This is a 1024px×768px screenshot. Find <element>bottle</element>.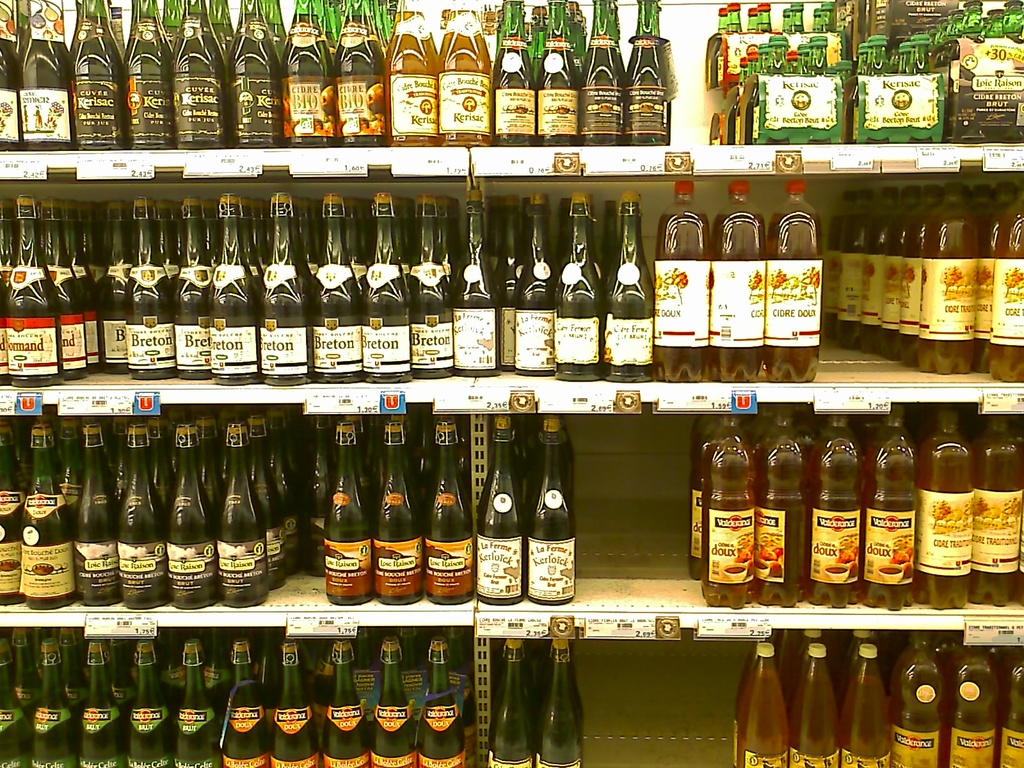
Bounding box: 487:643:532:767.
